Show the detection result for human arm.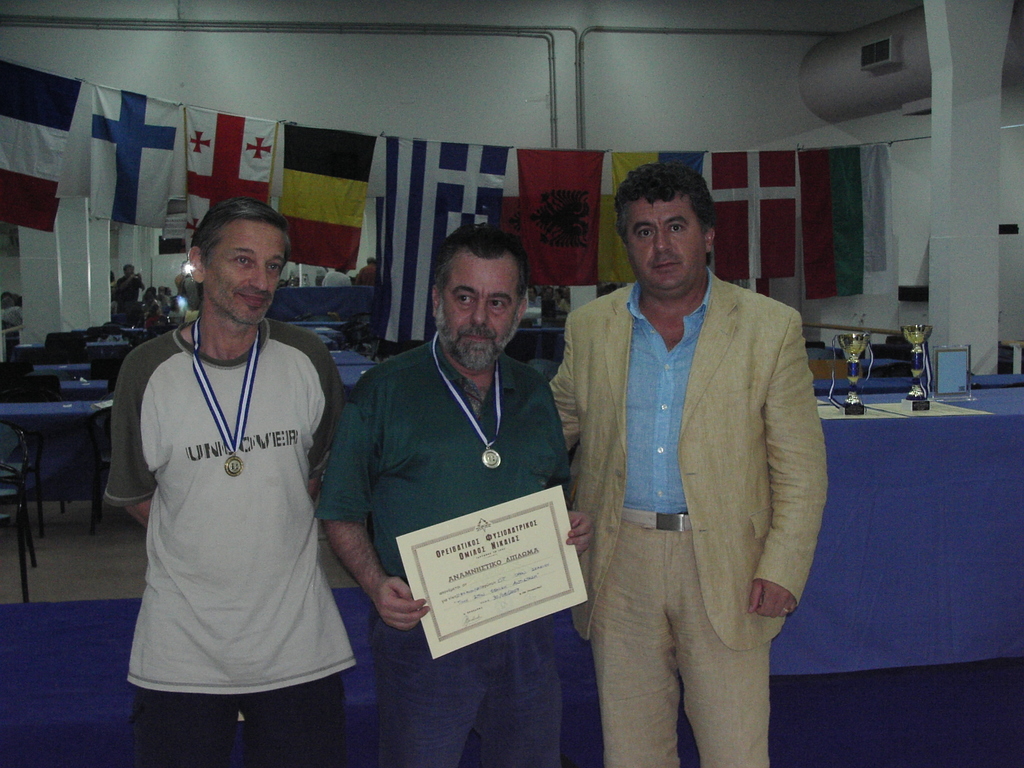
{"left": 744, "top": 307, "right": 834, "bottom": 617}.
